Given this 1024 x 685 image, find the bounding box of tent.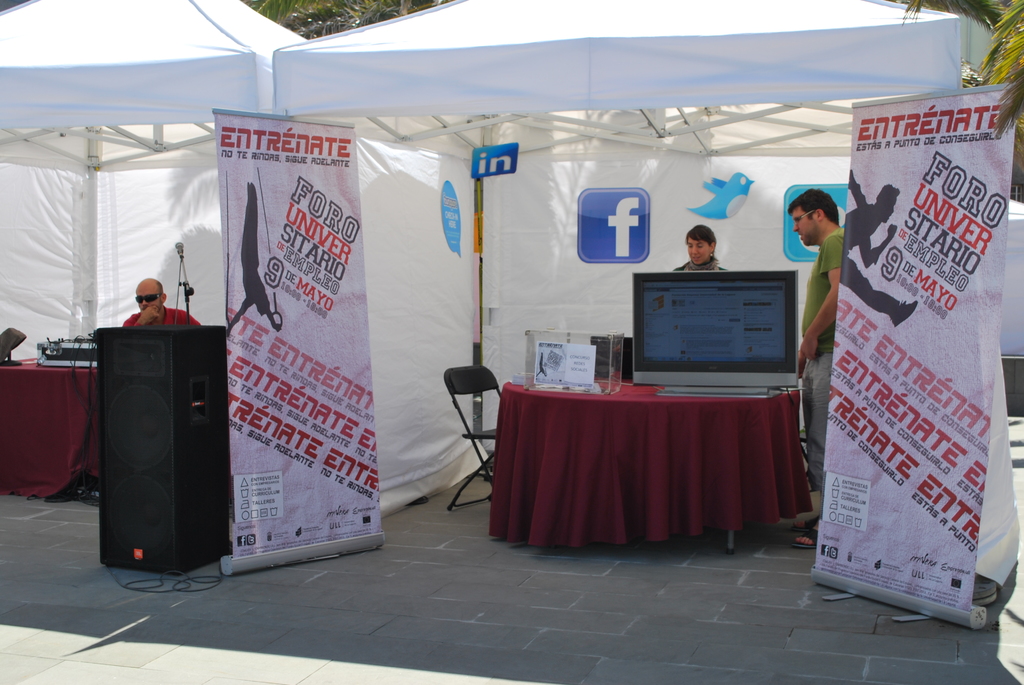
(998, 193, 1023, 390).
